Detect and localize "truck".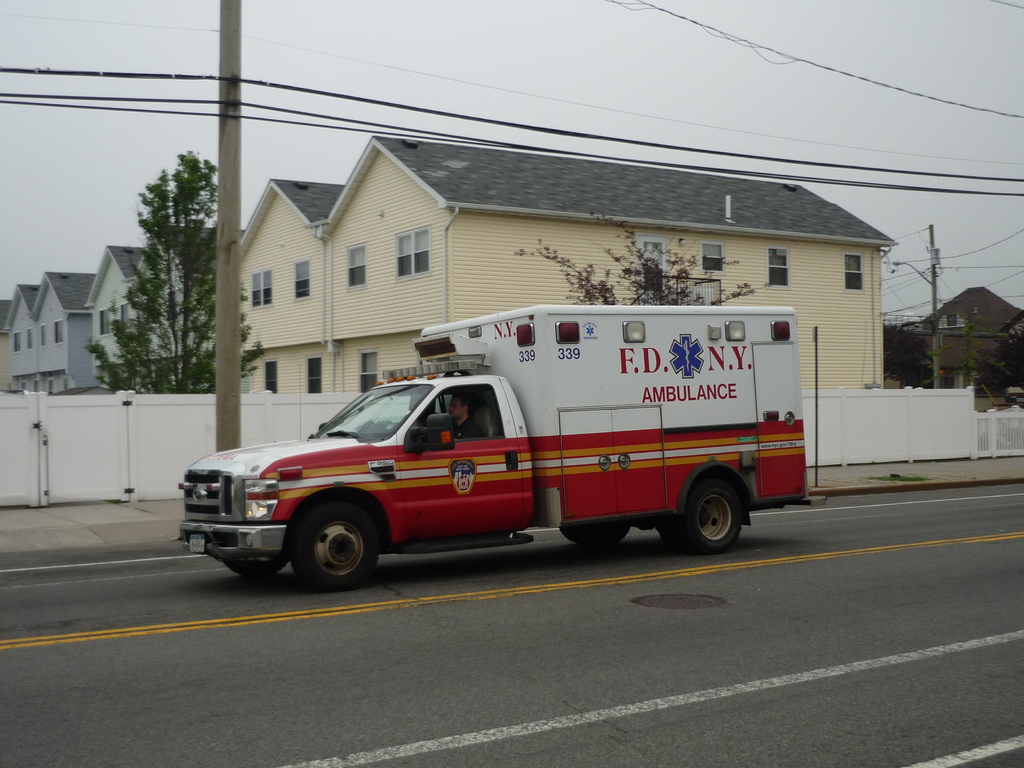
Localized at 182,326,787,592.
